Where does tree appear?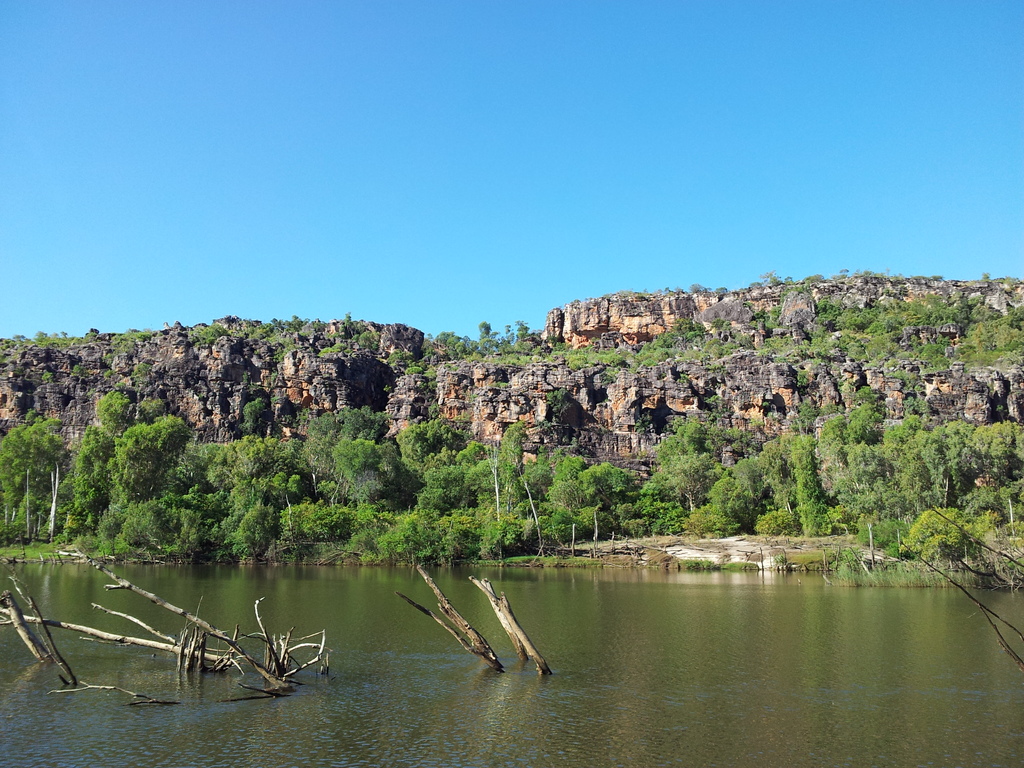
Appears at x1=109, y1=419, x2=163, y2=499.
